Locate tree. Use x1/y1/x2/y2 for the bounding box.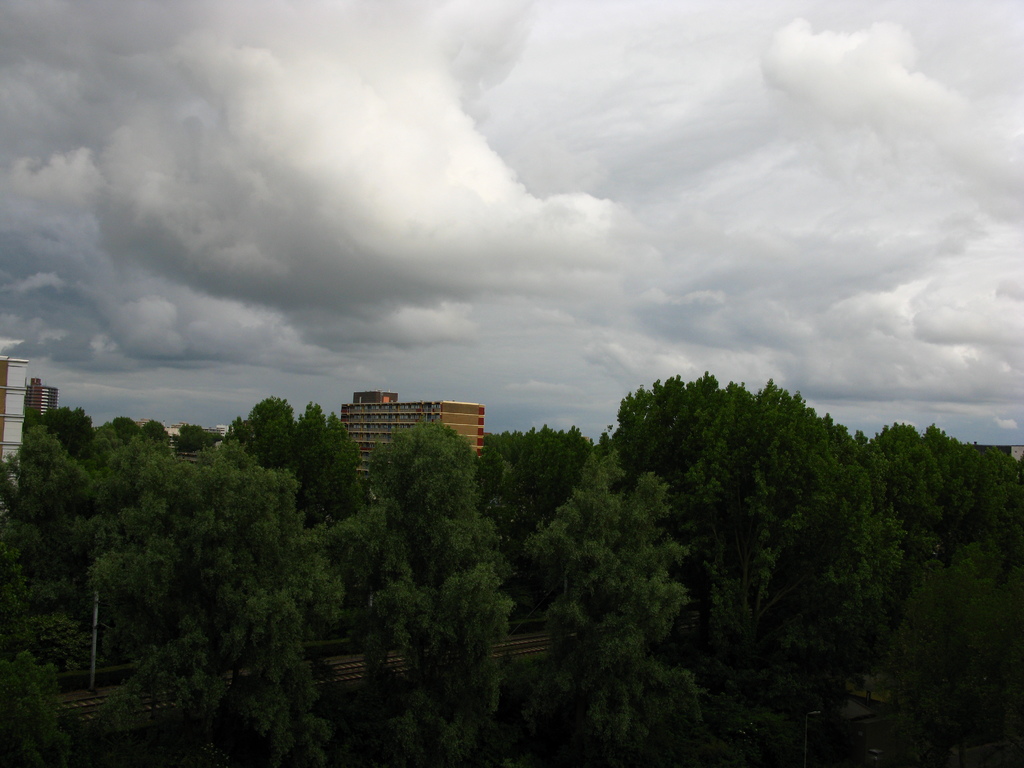
476/426/604/588.
